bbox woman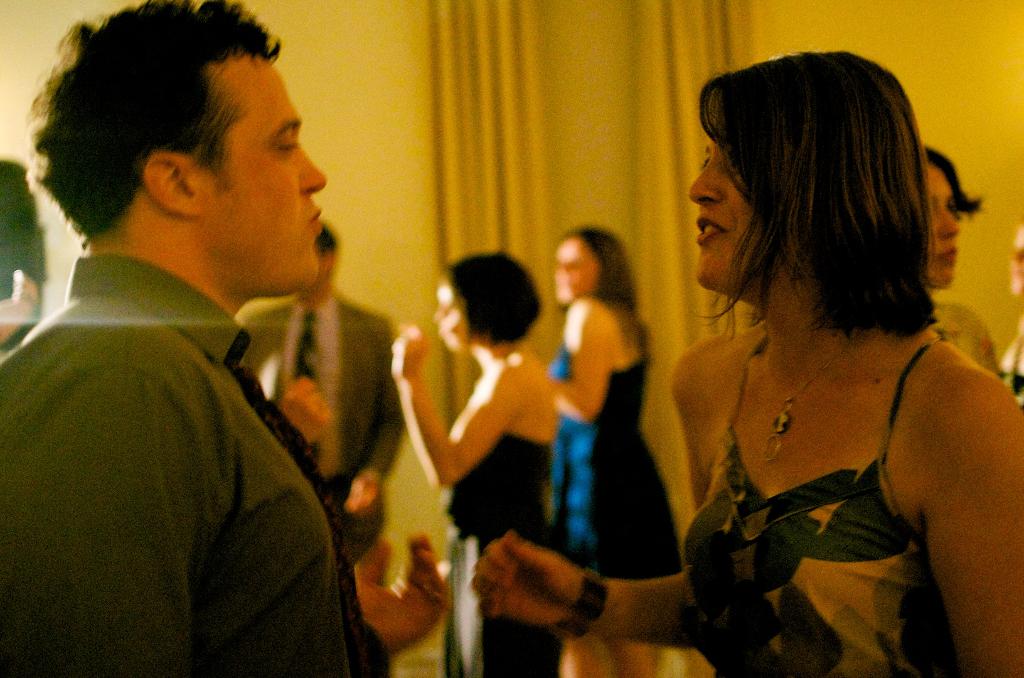
{"left": 925, "top": 147, "right": 1007, "bottom": 389}
